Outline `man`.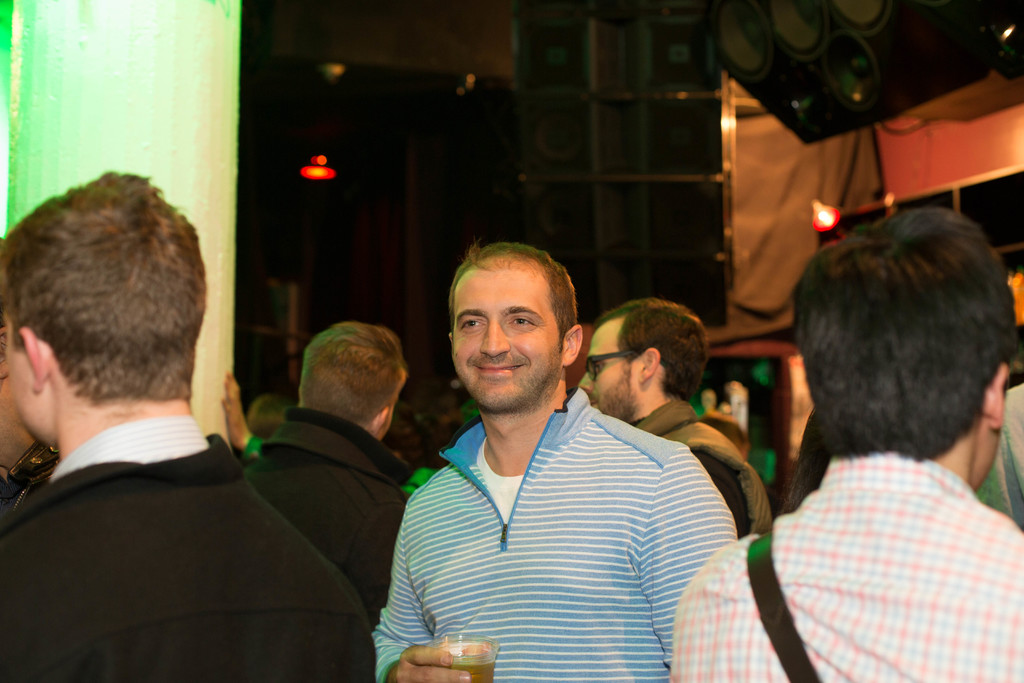
Outline: region(0, 168, 373, 682).
